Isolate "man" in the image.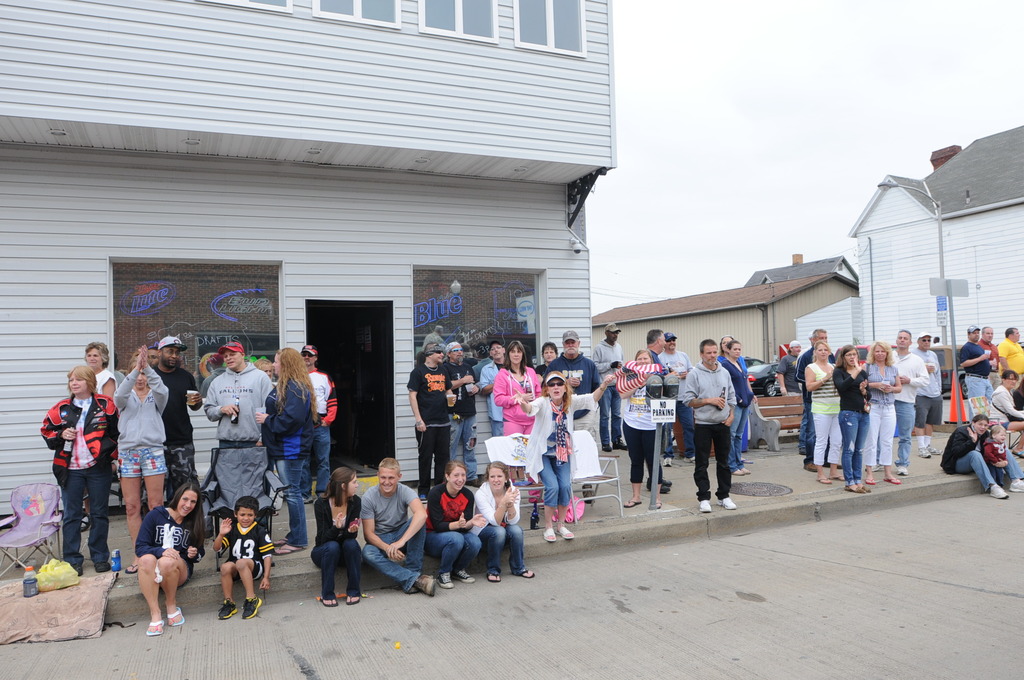
Isolated region: <box>684,341,734,506</box>.
